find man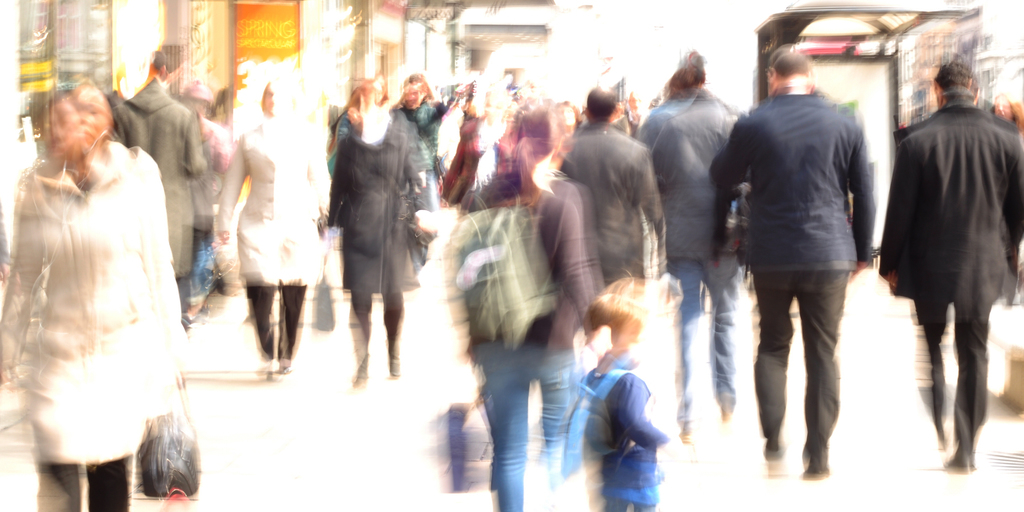
120,55,207,319
